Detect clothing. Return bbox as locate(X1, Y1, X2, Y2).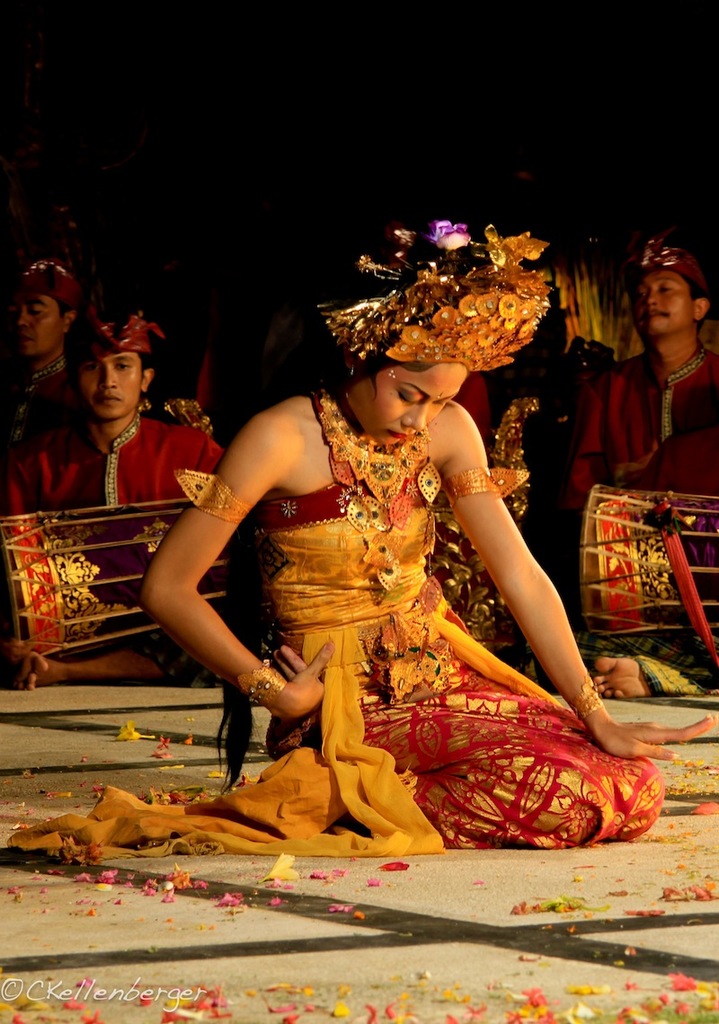
locate(567, 237, 718, 500).
